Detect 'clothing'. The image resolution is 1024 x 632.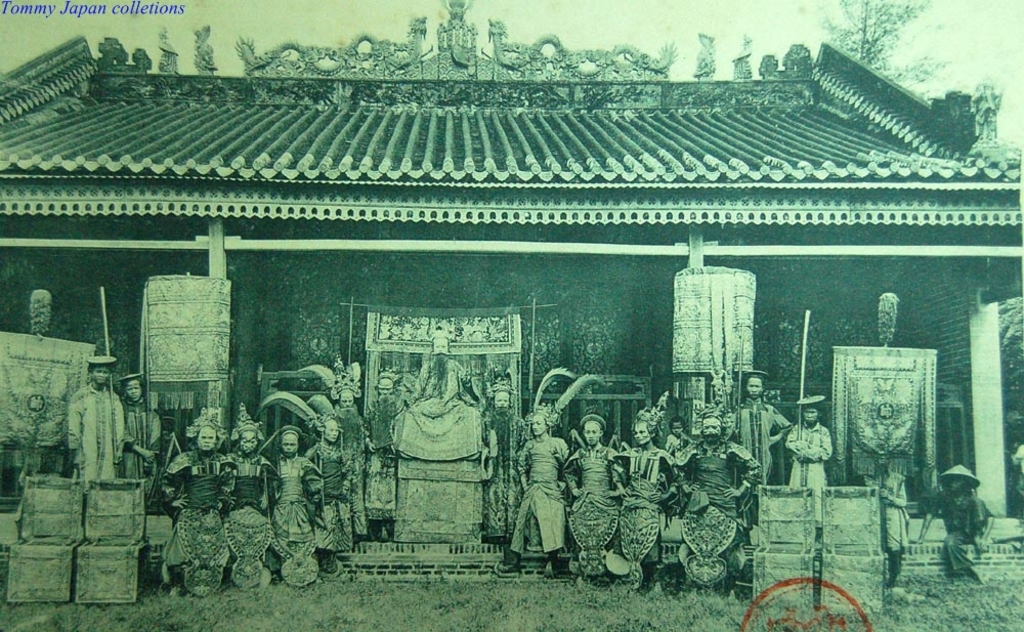
crop(615, 439, 676, 563).
